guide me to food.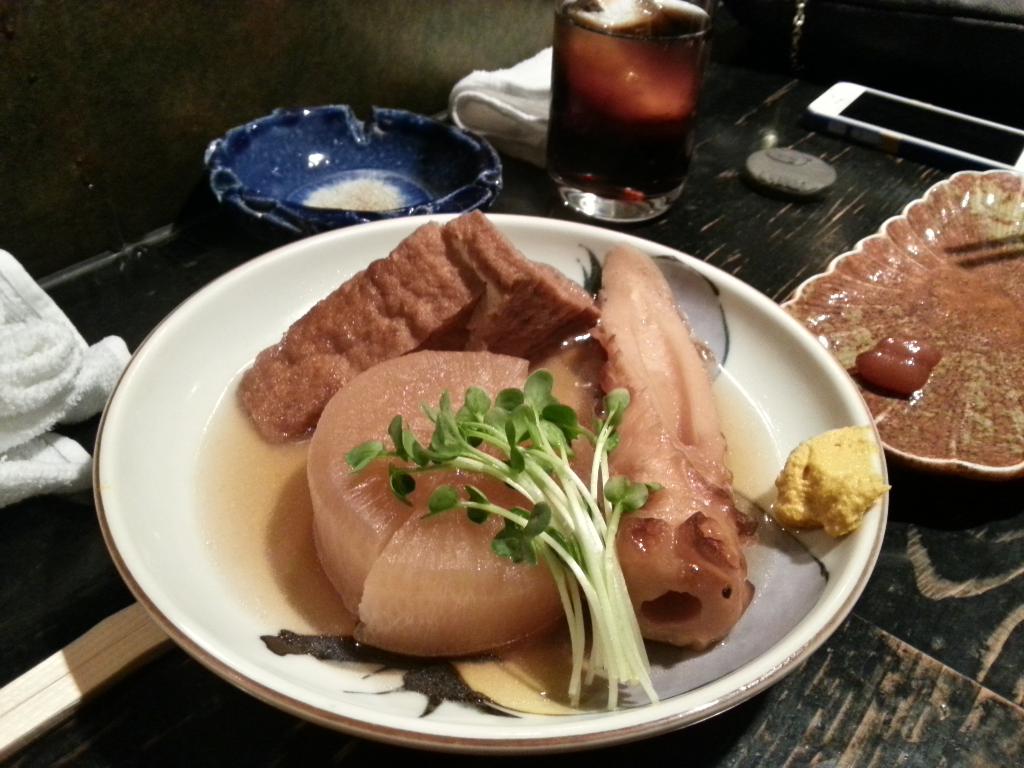
Guidance: region(858, 331, 939, 393).
